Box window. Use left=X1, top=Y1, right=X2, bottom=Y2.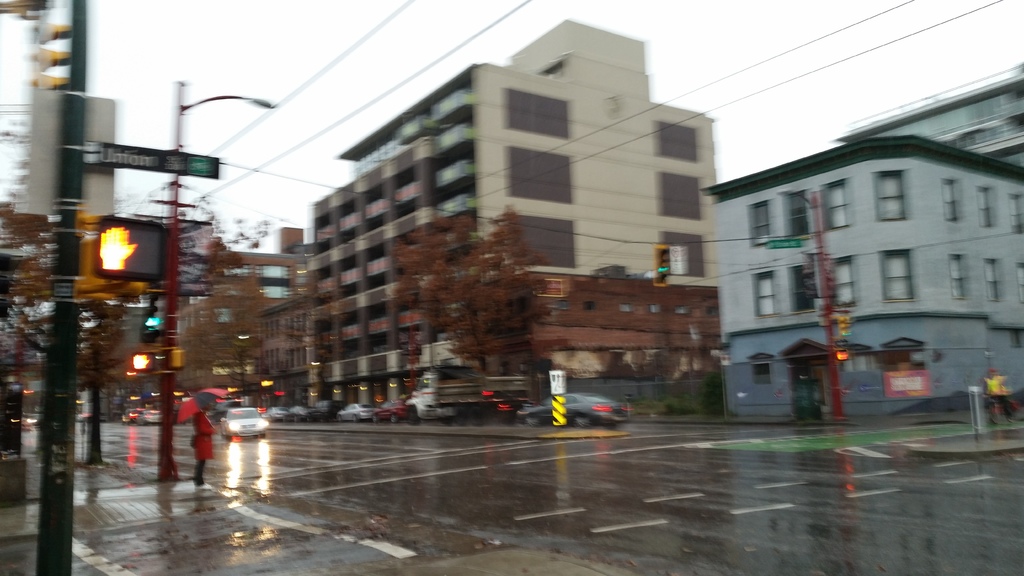
left=259, top=353, right=275, bottom=374.
